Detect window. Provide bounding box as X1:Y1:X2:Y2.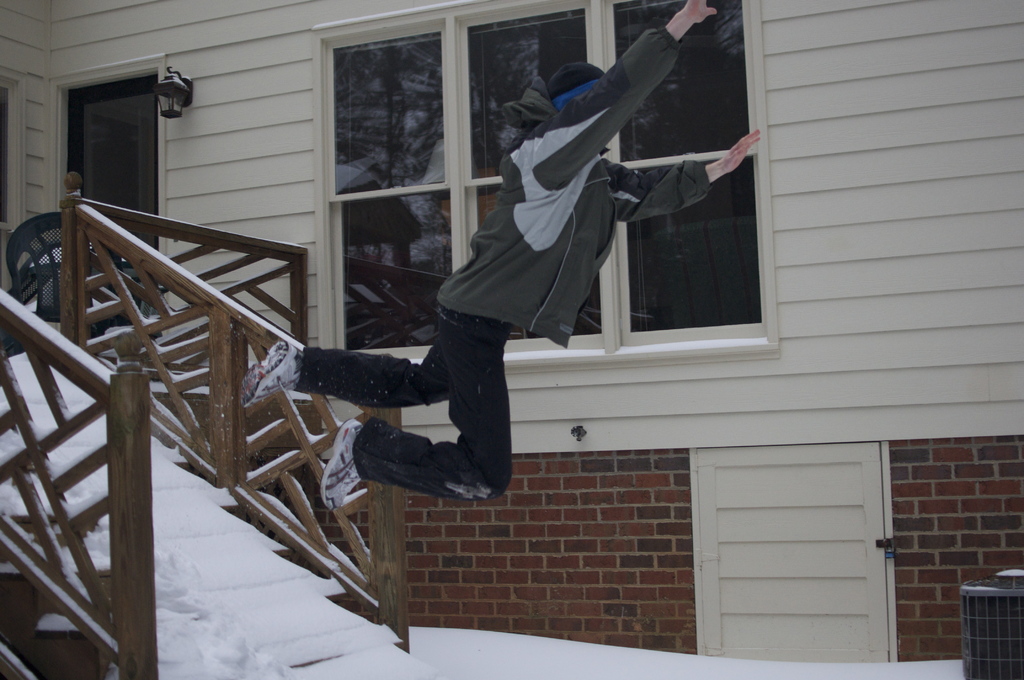
293:6:570:284.
